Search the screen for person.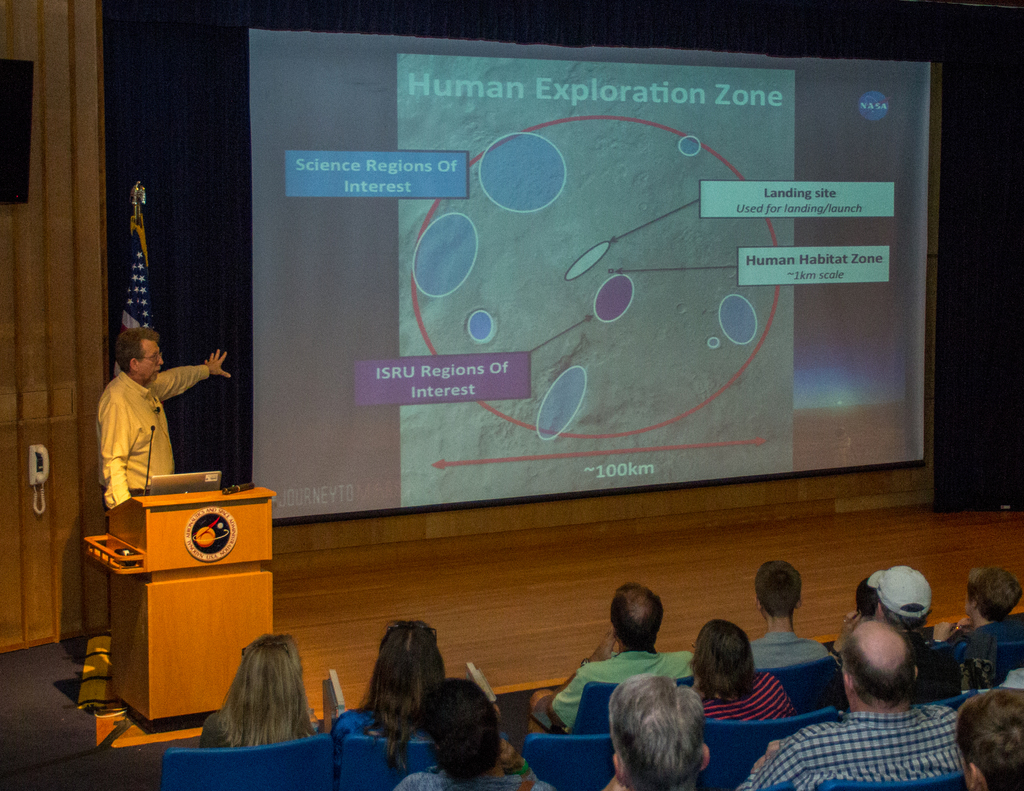
Found at (597, 671, 721, 790).
